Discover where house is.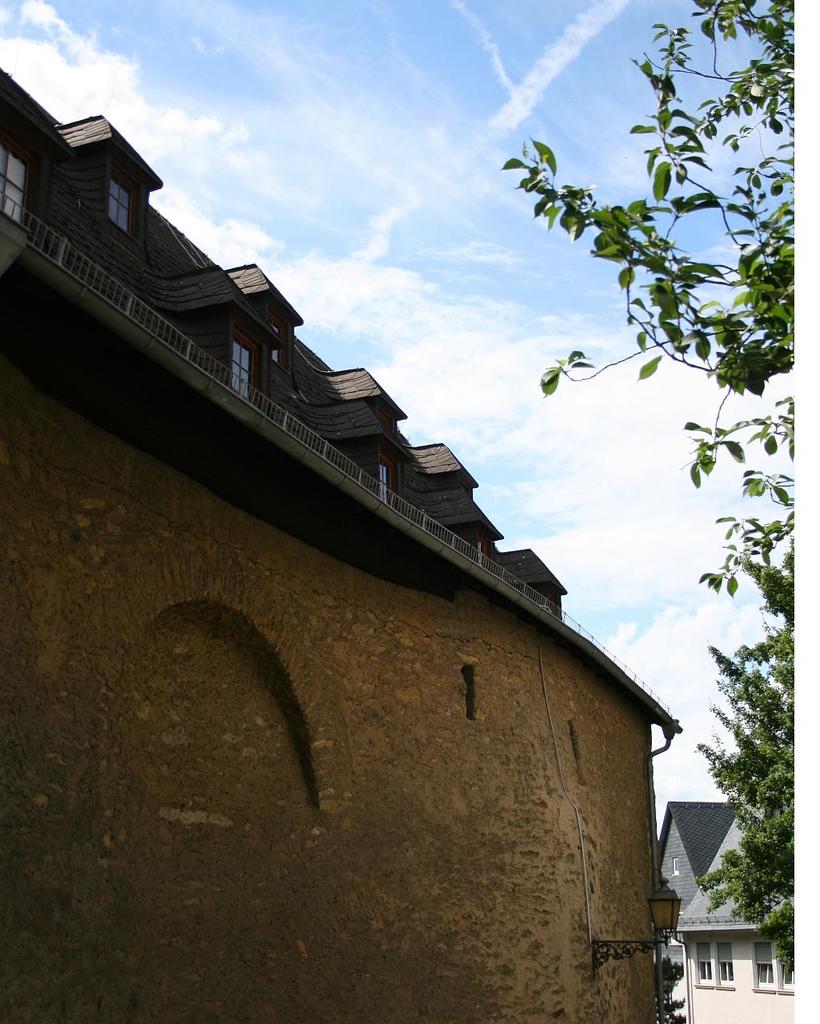
Discovered at box(0, 46, 702, 1023).
